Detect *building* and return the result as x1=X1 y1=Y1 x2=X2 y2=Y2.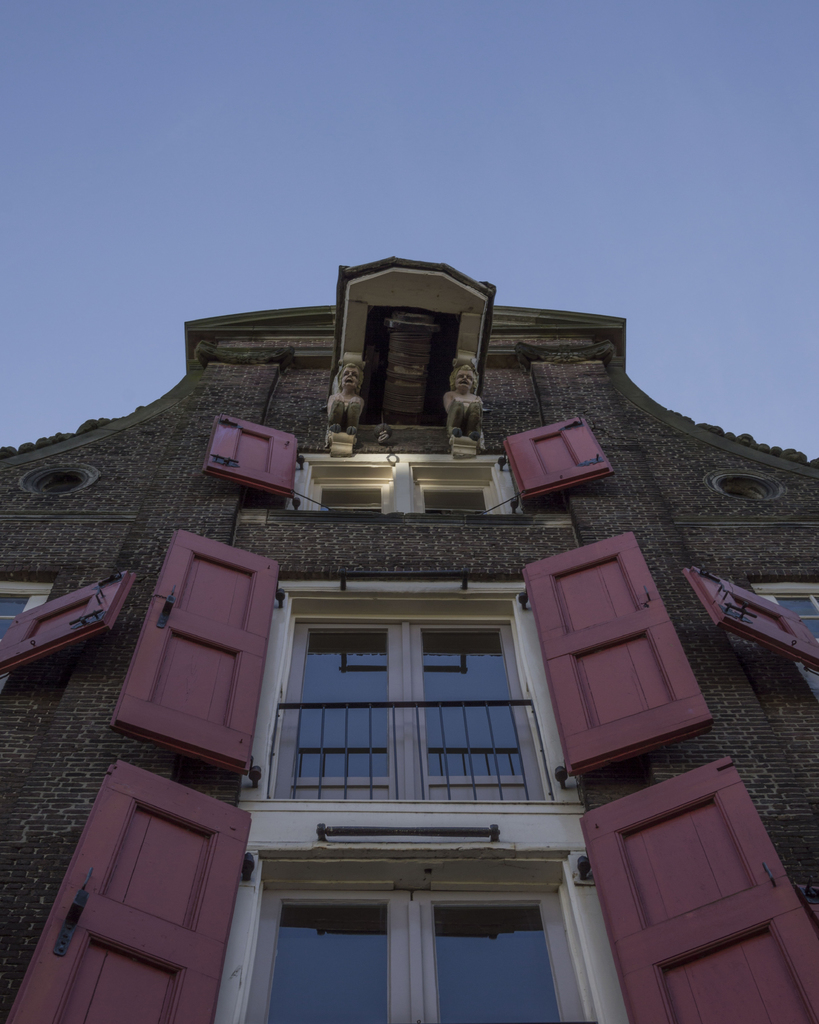
x1=0 y1=255 x2=818 y2=1023.
